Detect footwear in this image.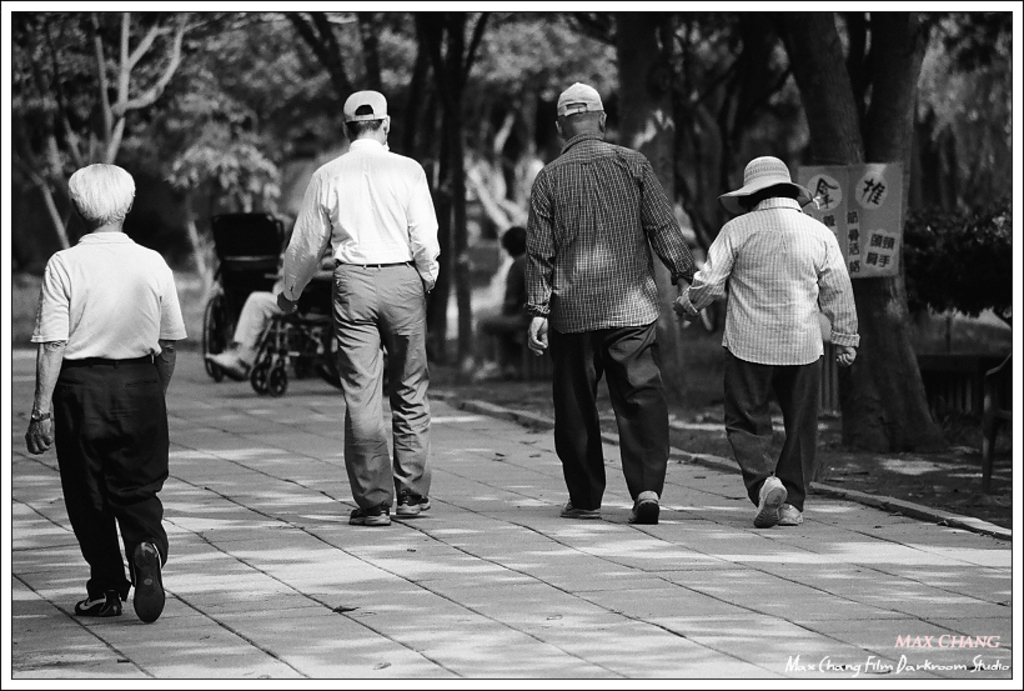
Detection: box=[129, 537, 169, 627].
